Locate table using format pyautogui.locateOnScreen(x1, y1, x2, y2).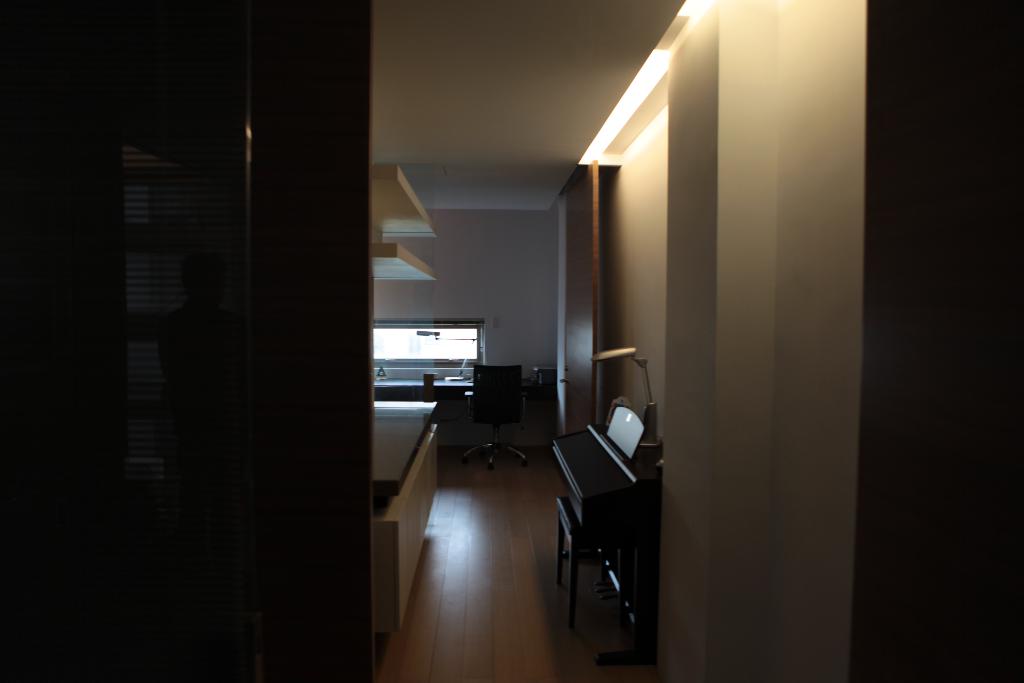
pyautogui.locateOnScreen(536, 418, 661, 649).
